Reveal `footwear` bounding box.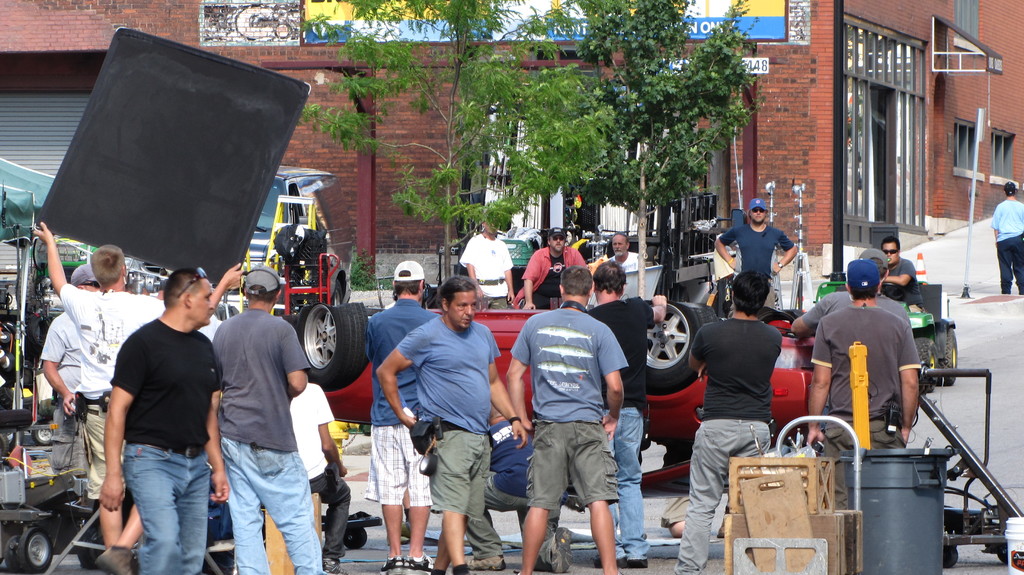
Revealed: [325, 555, 348, 574].
